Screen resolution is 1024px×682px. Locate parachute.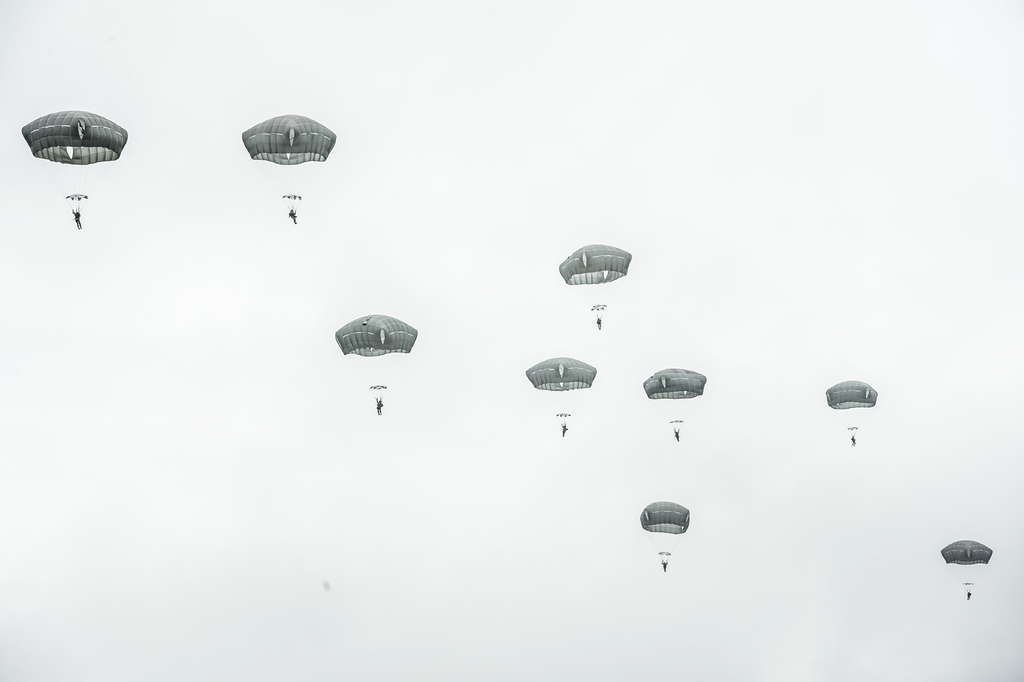
<box>335,311,419,399</box>.
